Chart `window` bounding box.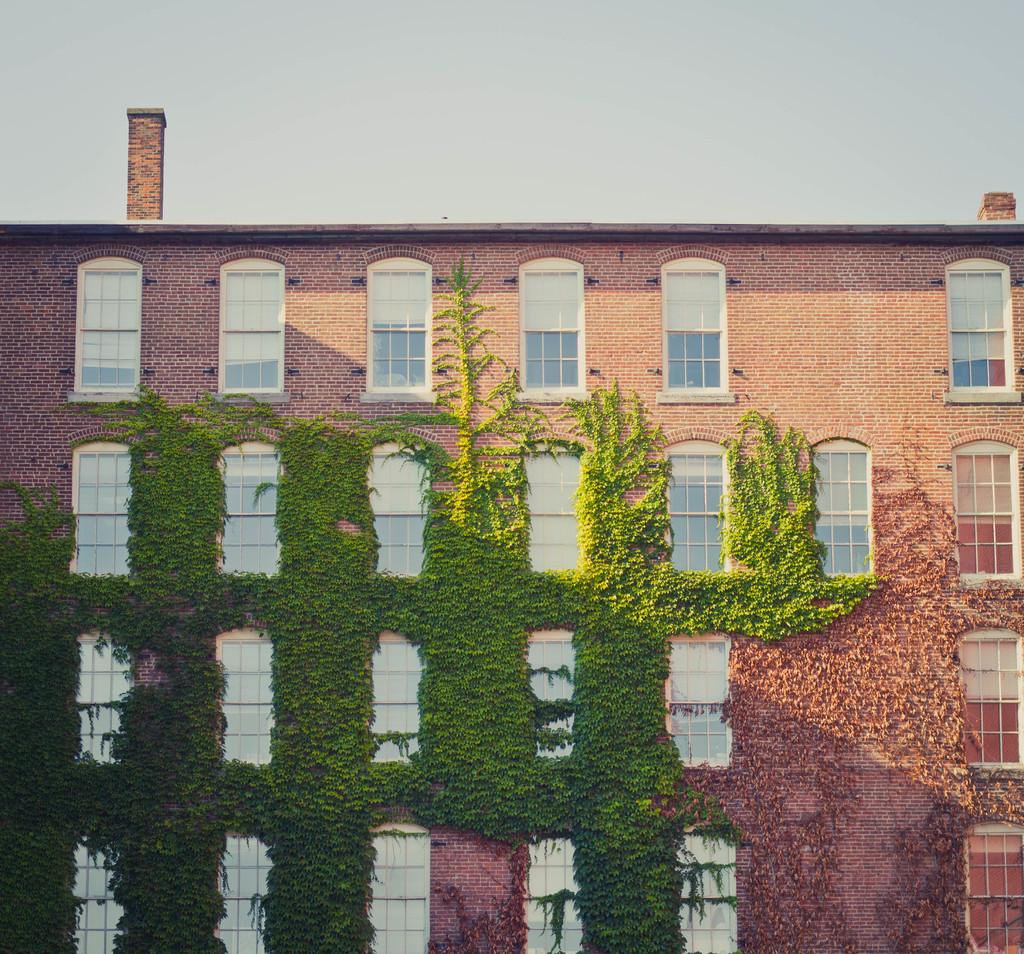
Charted: (left=676, top=813, right=737, bottom=953).
